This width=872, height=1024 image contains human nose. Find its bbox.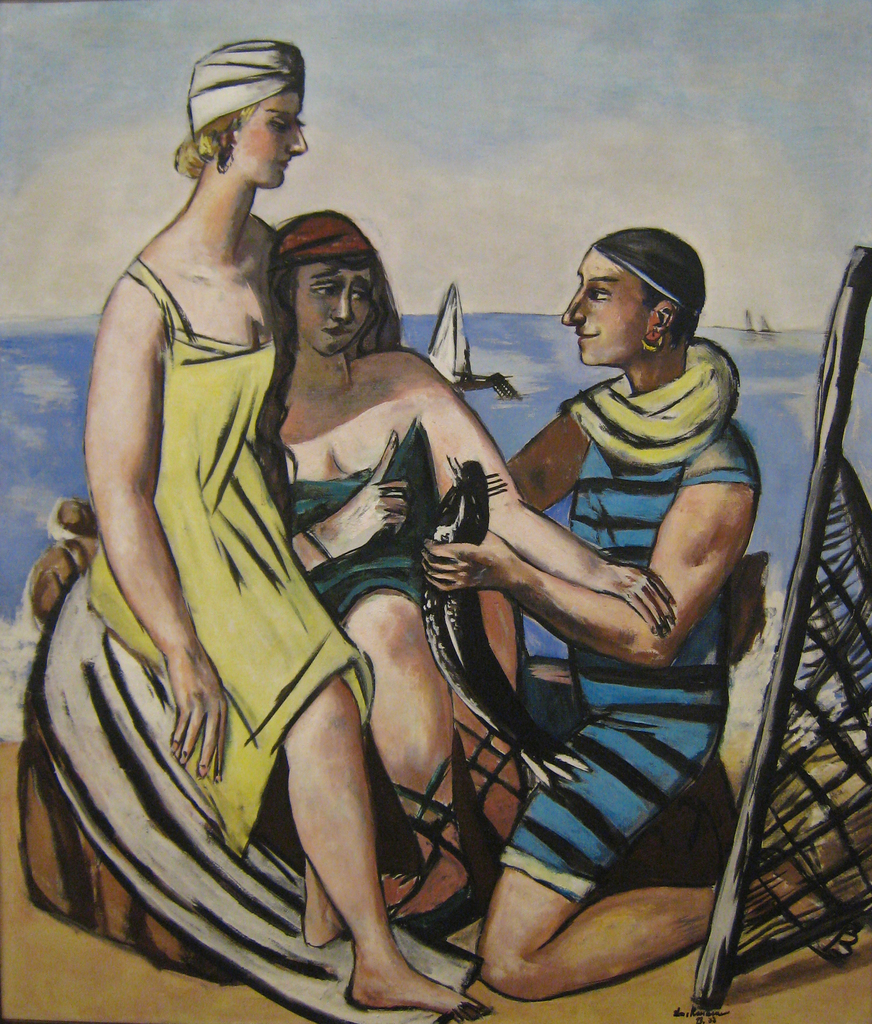
[left=562, top=284, right=586, bottom=328].
